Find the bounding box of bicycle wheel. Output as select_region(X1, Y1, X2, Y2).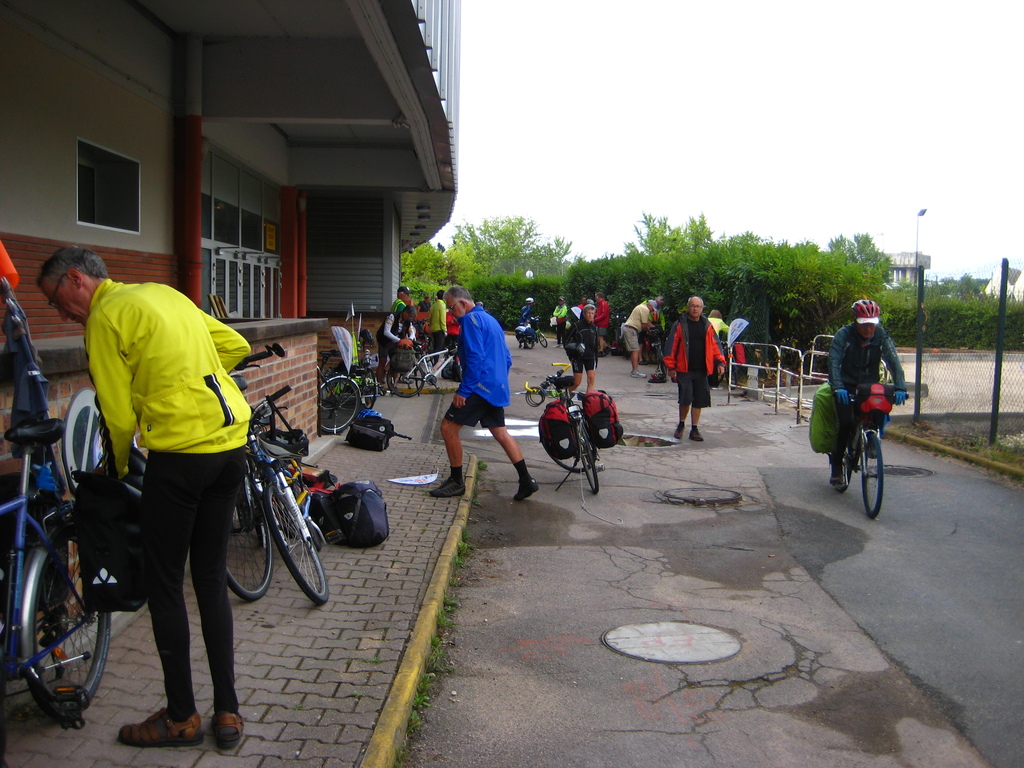
select_region(839, 430, 858, 495).
